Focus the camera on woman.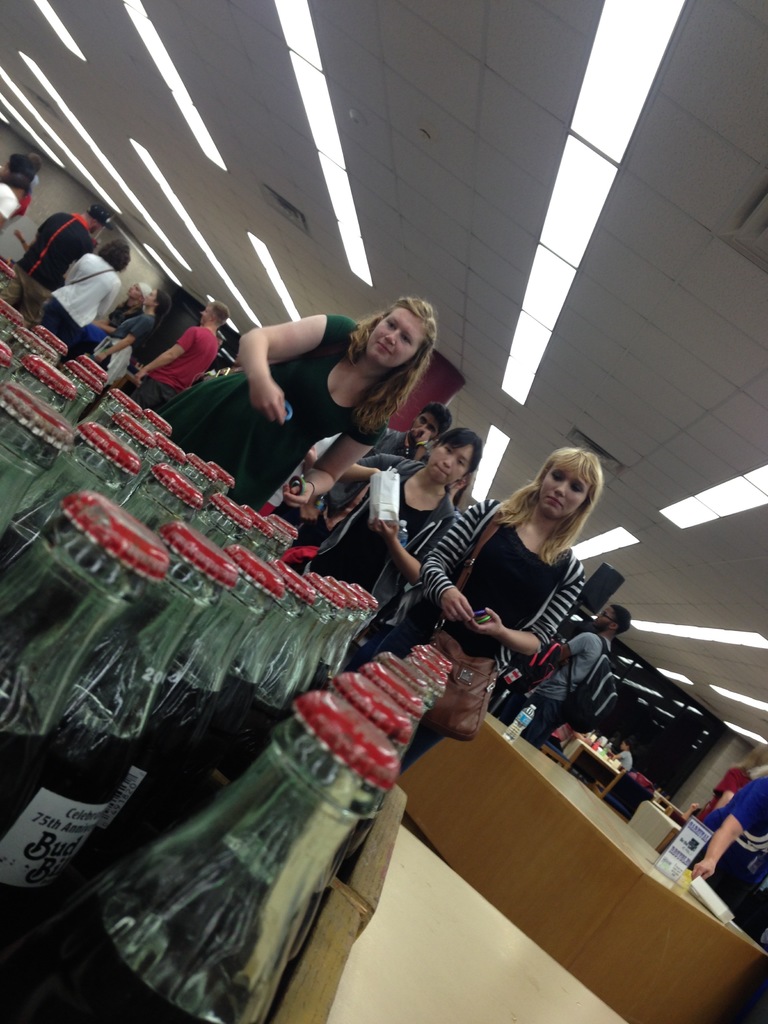
Focus region: pyautogui.locateOnScreen(163, 296, 441, 532).
